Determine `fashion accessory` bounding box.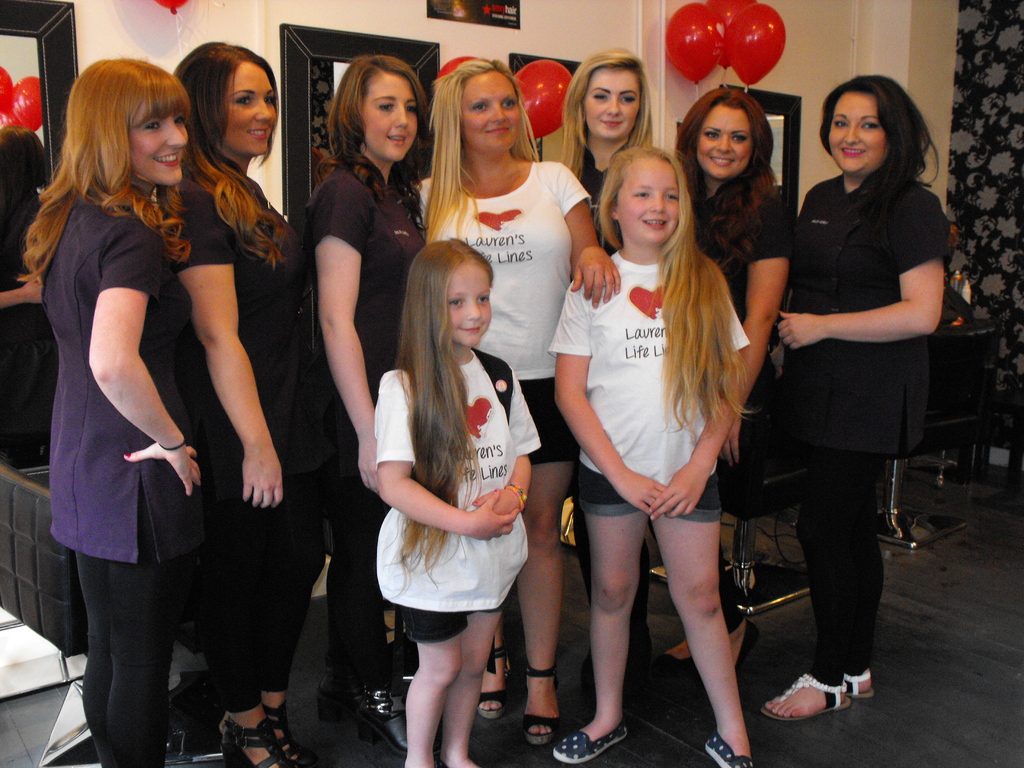
Determined: select_region(551, 719, 629, 764).
